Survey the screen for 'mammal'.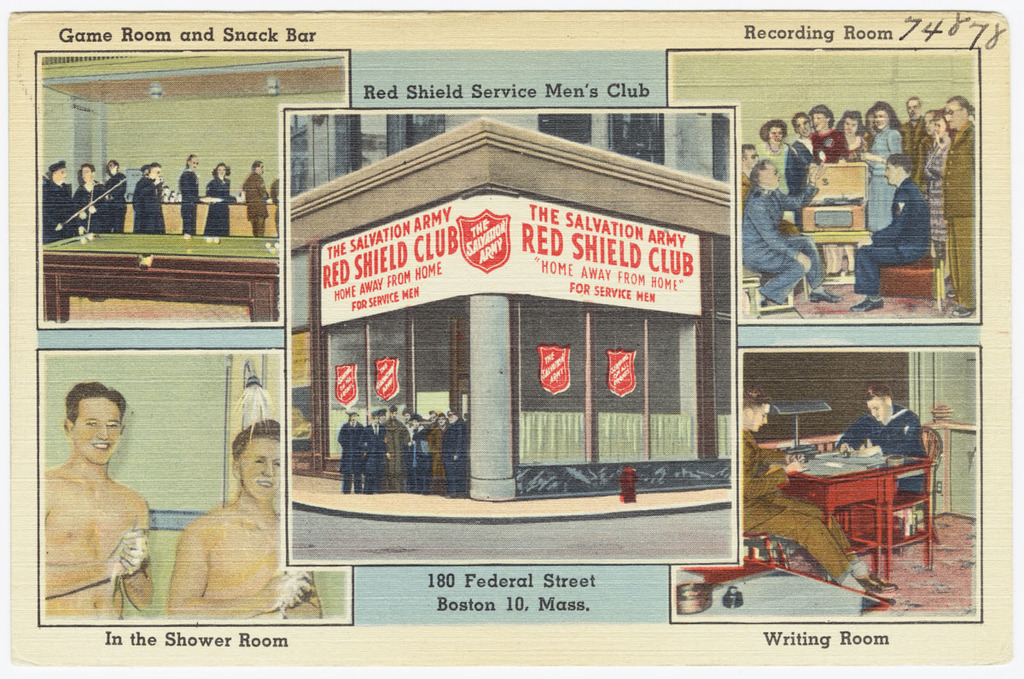
Survey found: 169 418 318 621.
